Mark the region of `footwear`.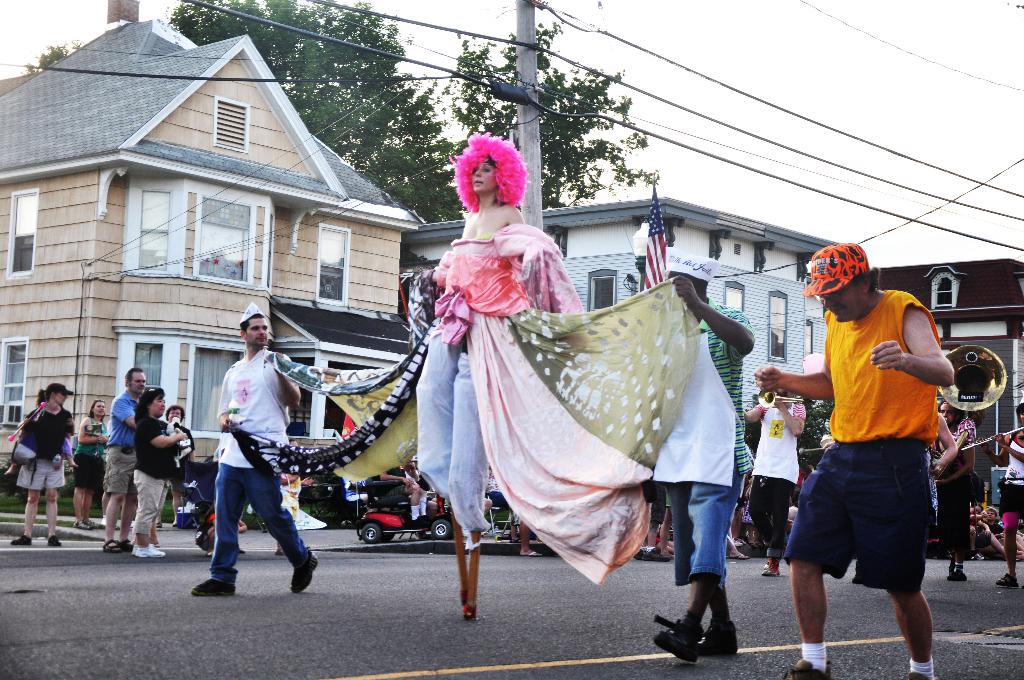
Region: 102/539/124/552.
